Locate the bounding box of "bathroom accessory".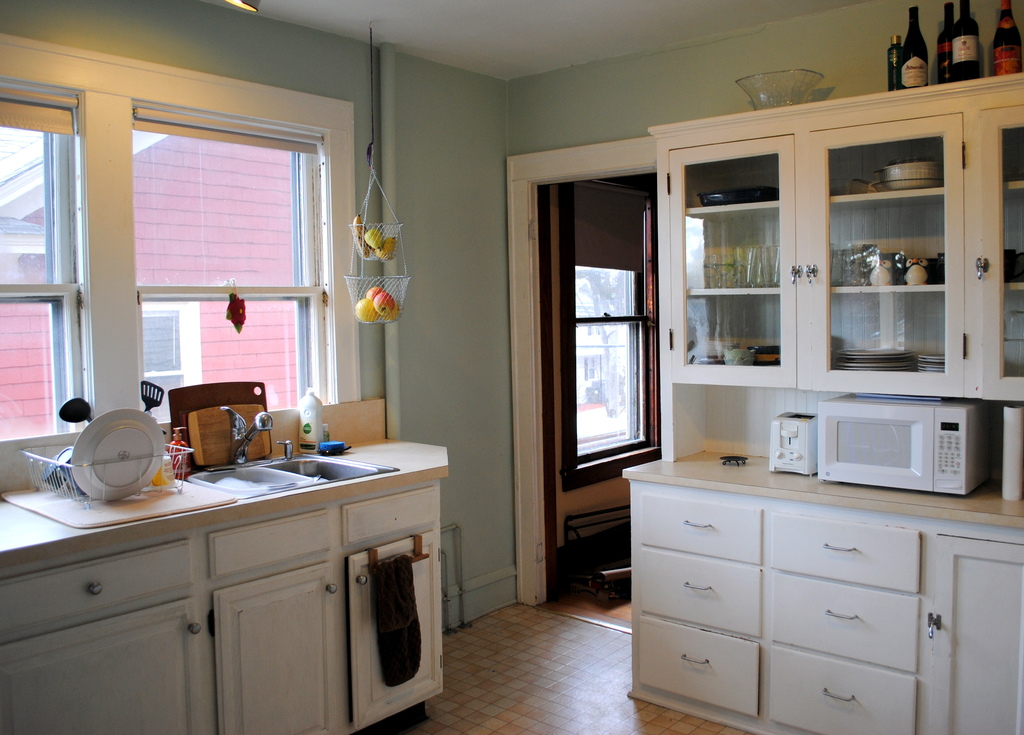
Bounding box: [204, 405, 271, 473].
